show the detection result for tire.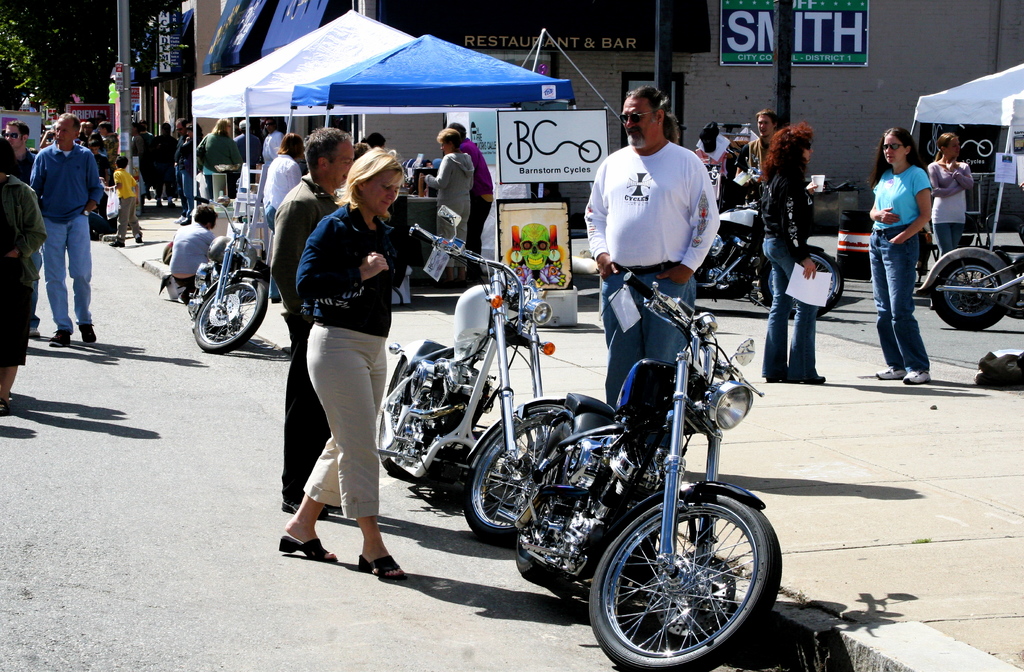
bbox(378, 361, 415, 468).
